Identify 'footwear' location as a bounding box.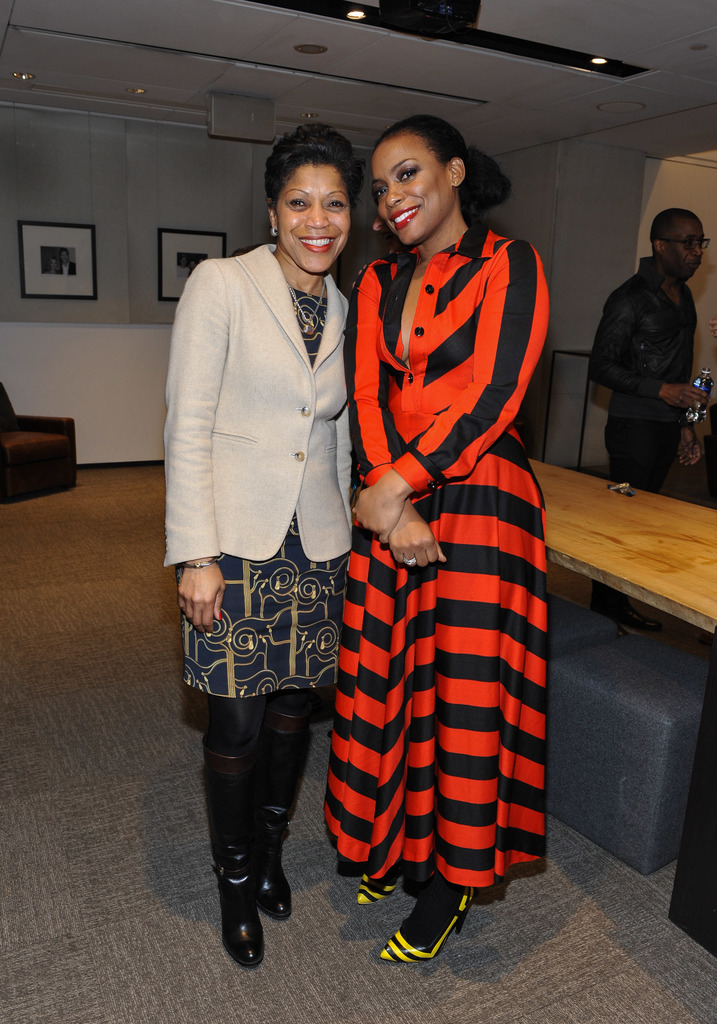
locate(354, 851, 414, 914).
